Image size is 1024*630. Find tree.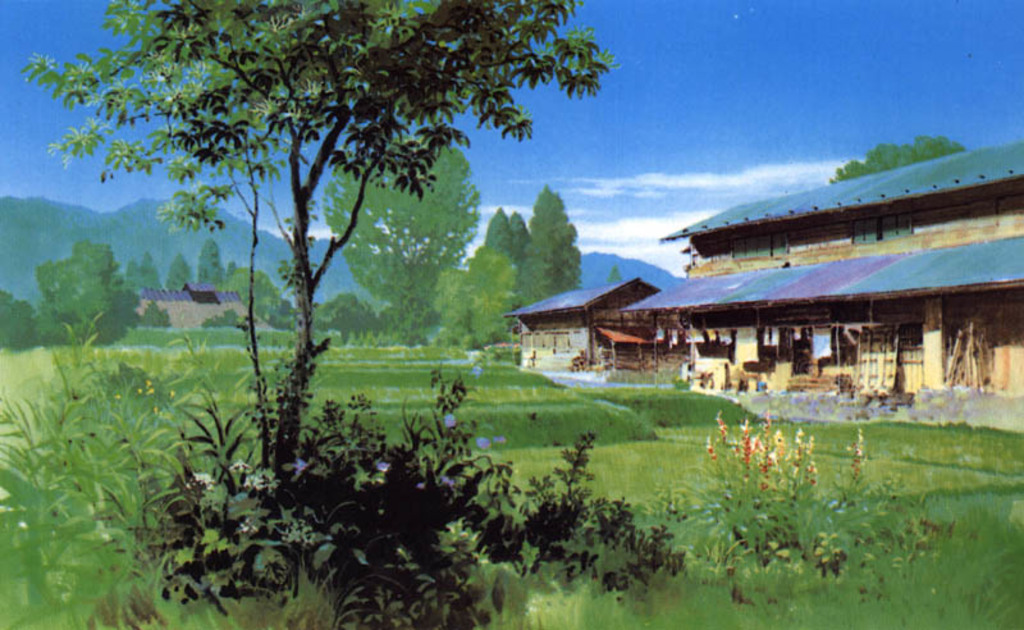
region(314, 284, 387, 337).
